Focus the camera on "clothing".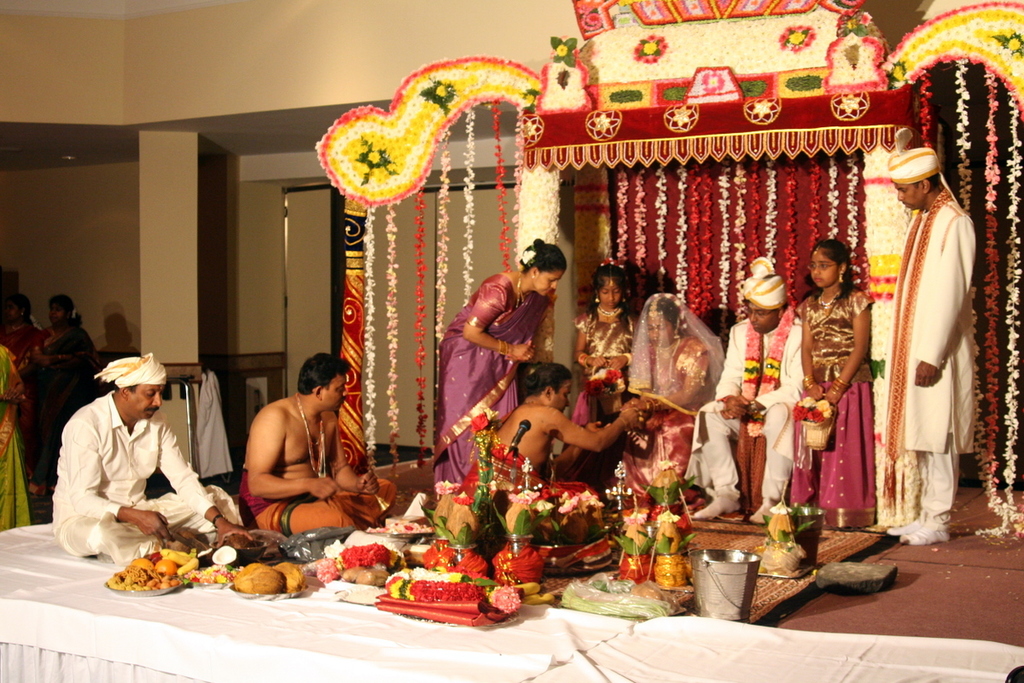
Focus region: pyautogui.locateOnScreen(91, 351, 166, 388).
